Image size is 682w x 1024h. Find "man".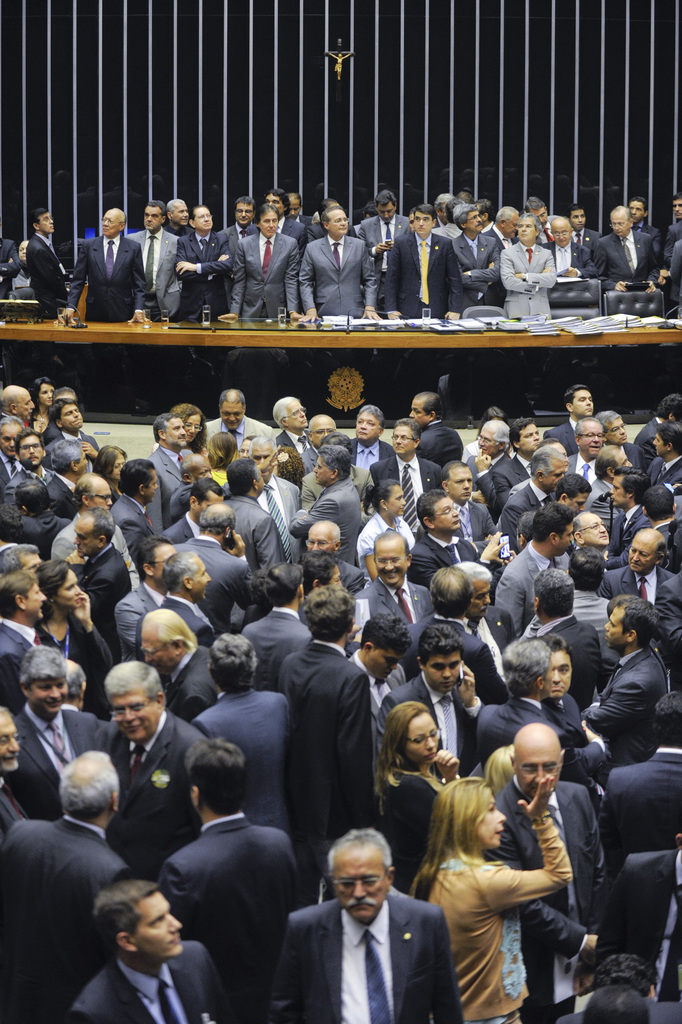
{"left": 567, "top": 590, "right": 681, "bottom": 702}.
